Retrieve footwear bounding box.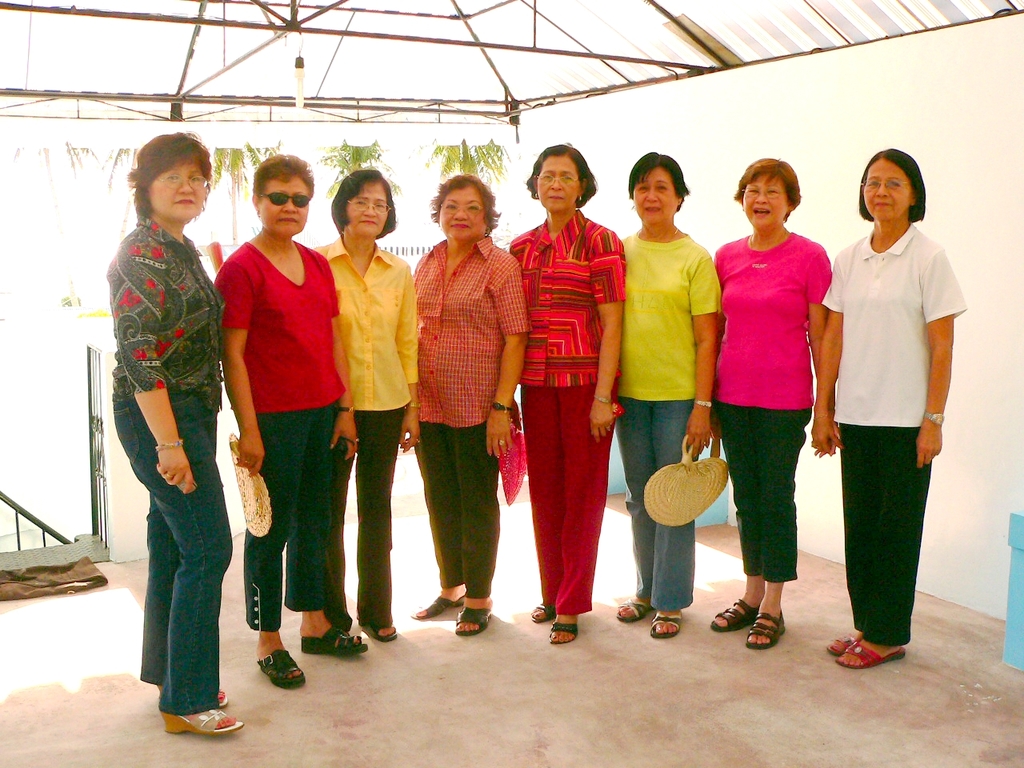
Bounding box: bbox=[157, 706, 237, 738].
